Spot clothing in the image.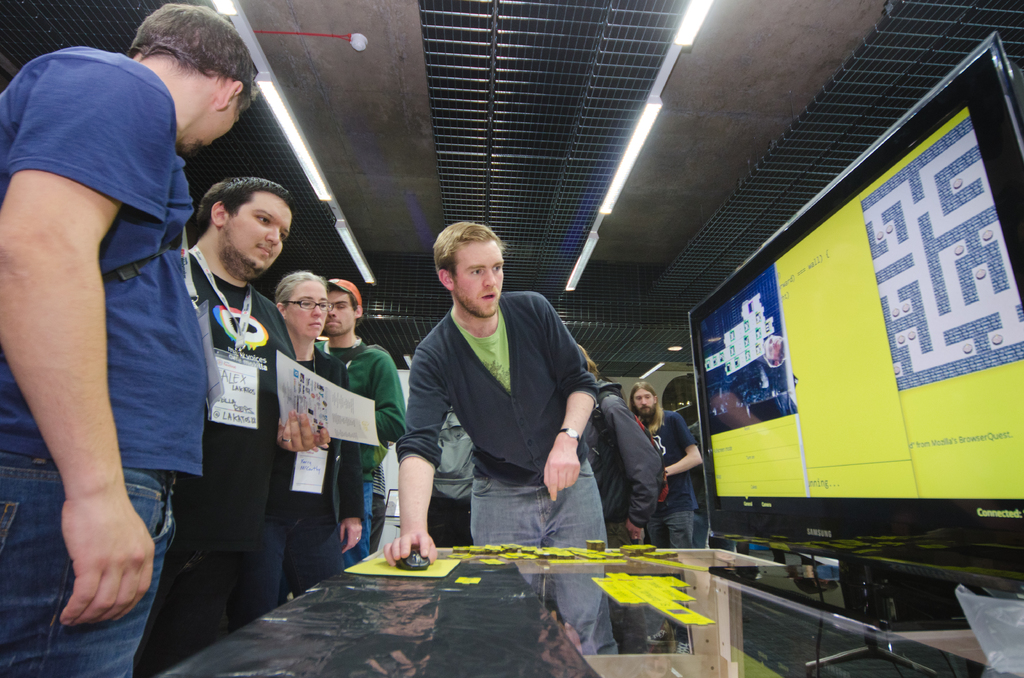
clothing found at 394/303/620/652.
